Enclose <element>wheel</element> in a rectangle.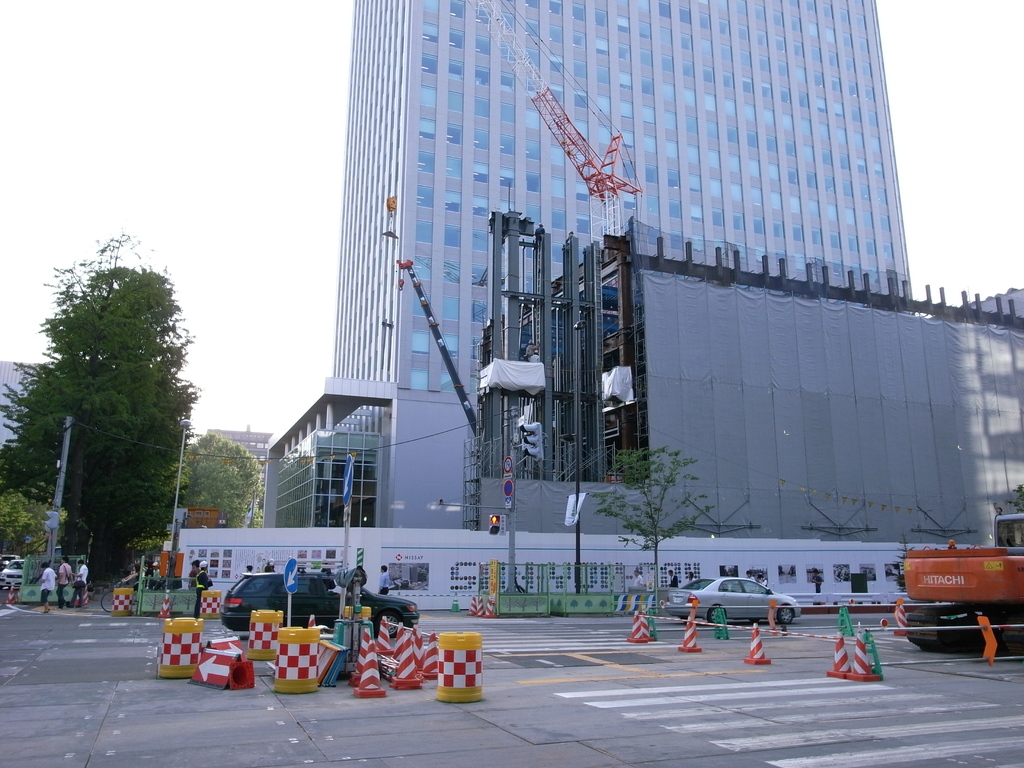
[left=778, top=601, right=794, bottom=627].
